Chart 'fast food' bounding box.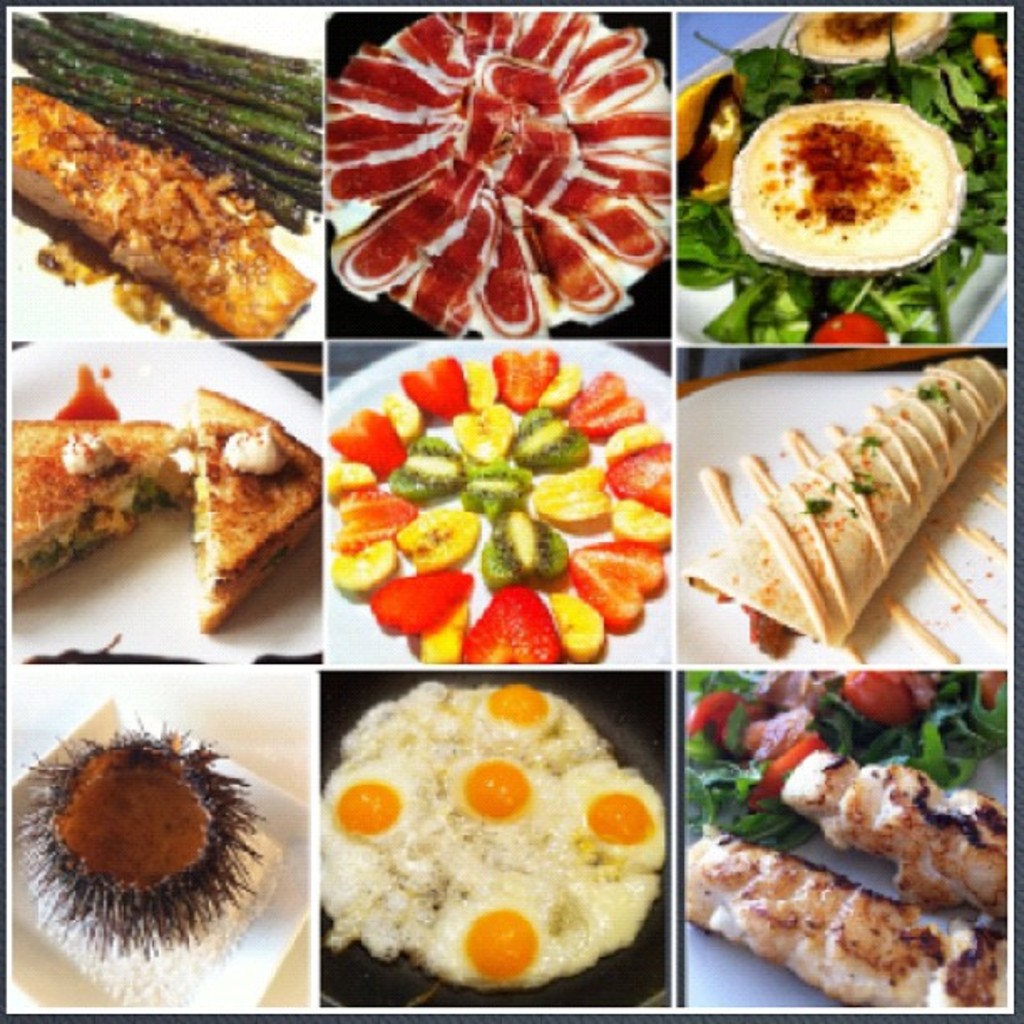
Charted: (left=0, top=410, right=207, bottom=594).
